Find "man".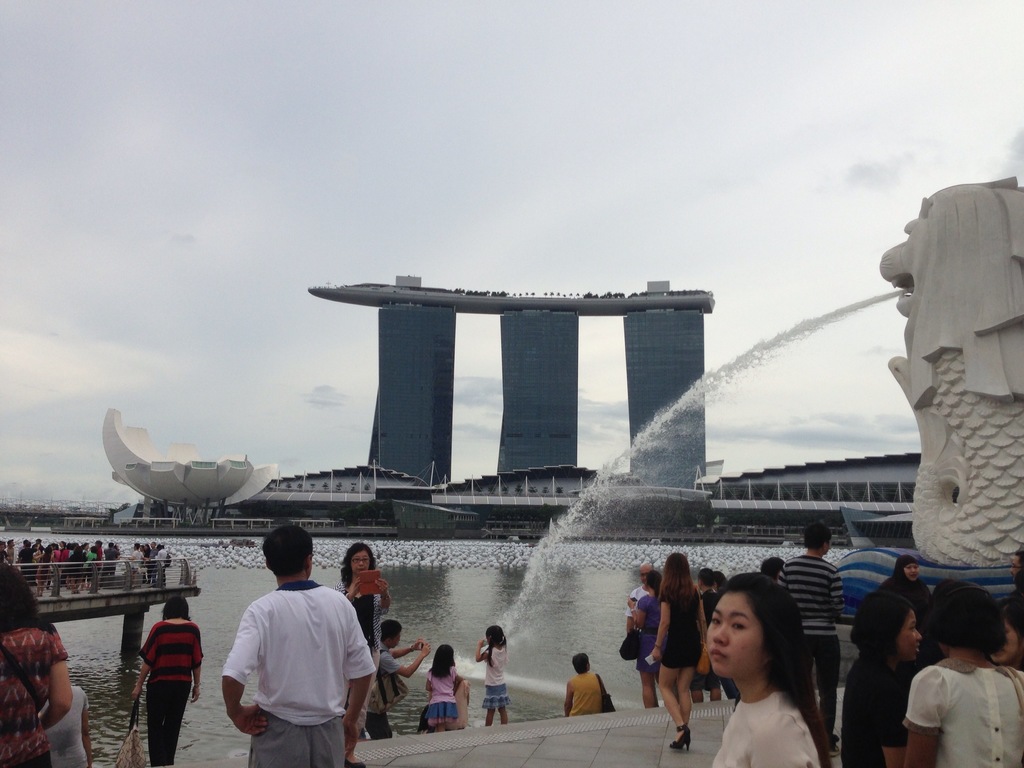
[left=367, top=622, right=428, bottom=741].
